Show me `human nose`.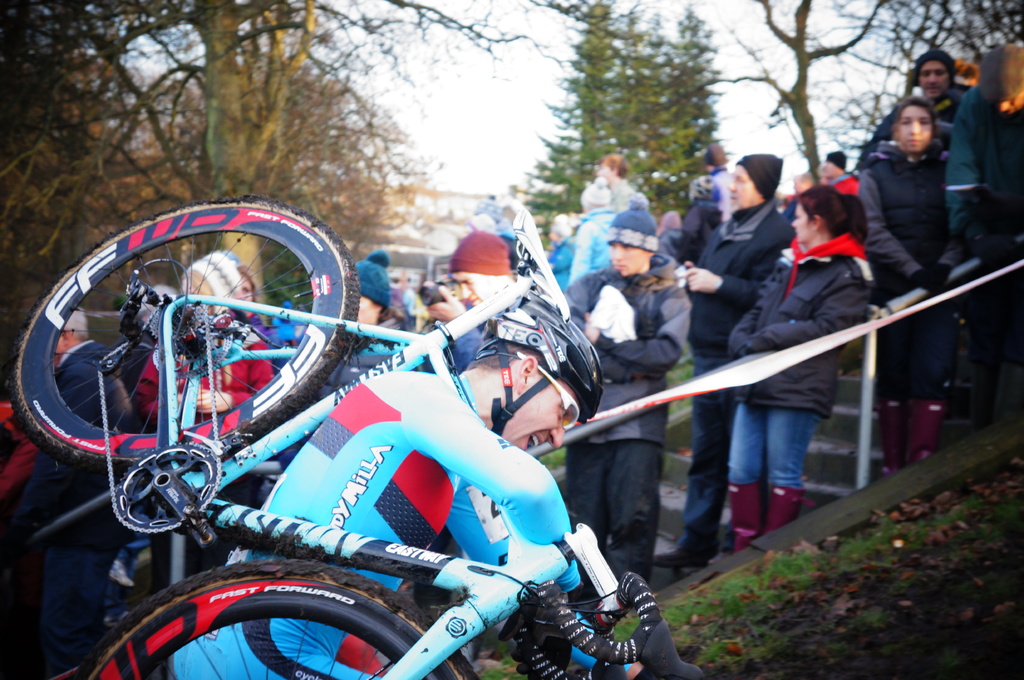
`human nose` is here: bbox(925, 74, 936, 85).
